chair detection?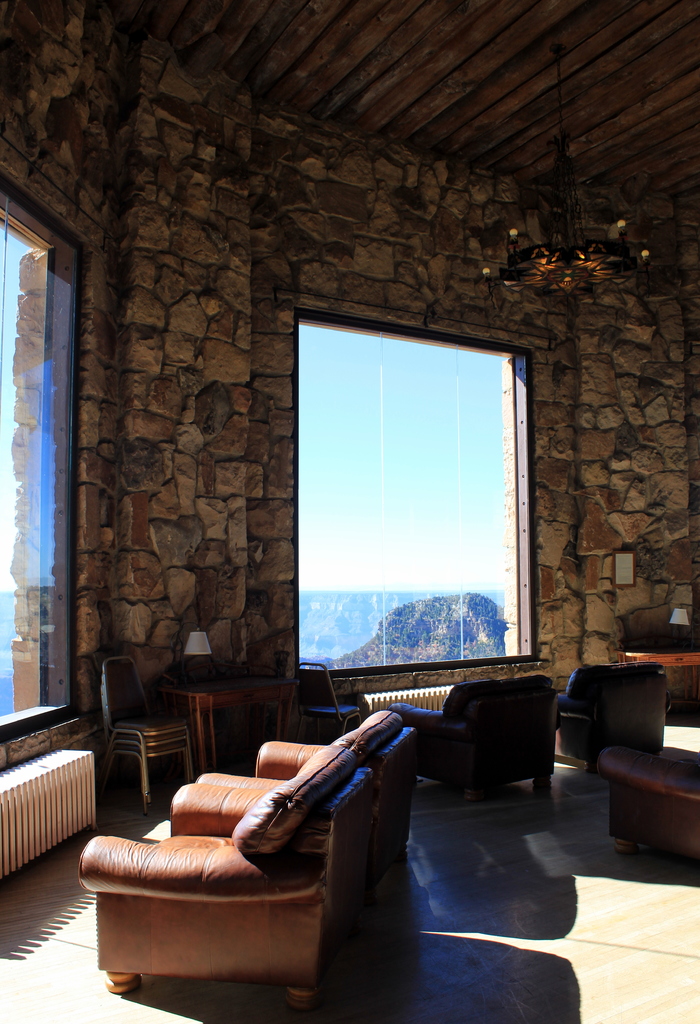
detection(191, 709, 416, 910)
